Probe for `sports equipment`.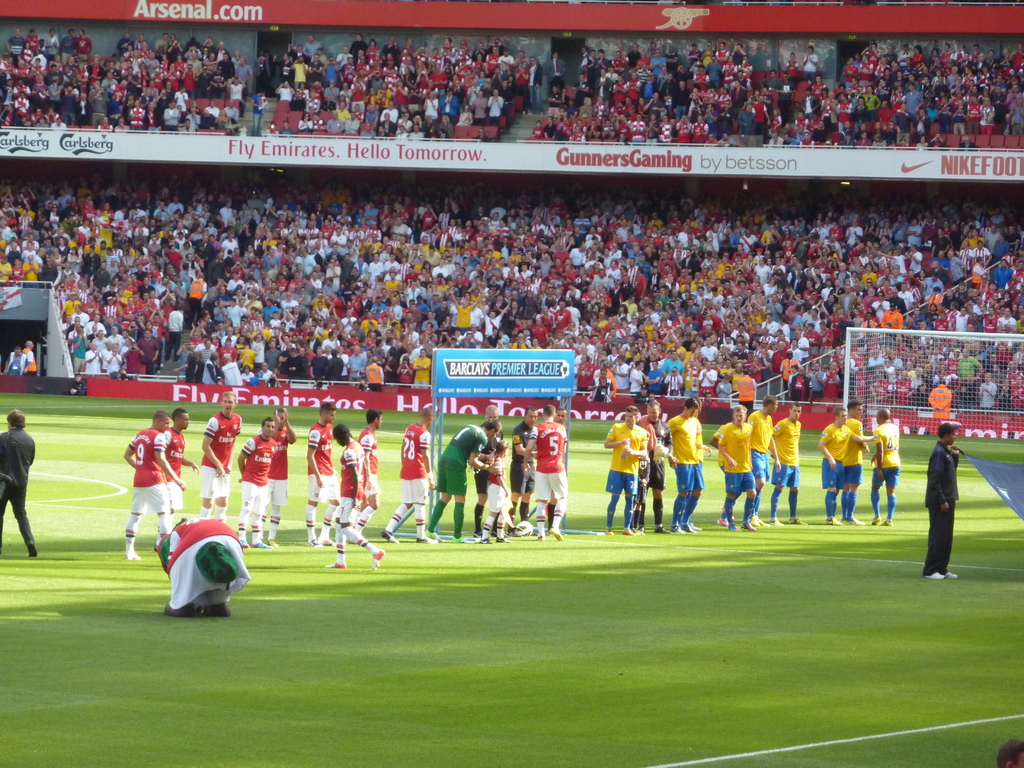
Probe result: (x1=316, y1=534, x2=335, y2=548).
